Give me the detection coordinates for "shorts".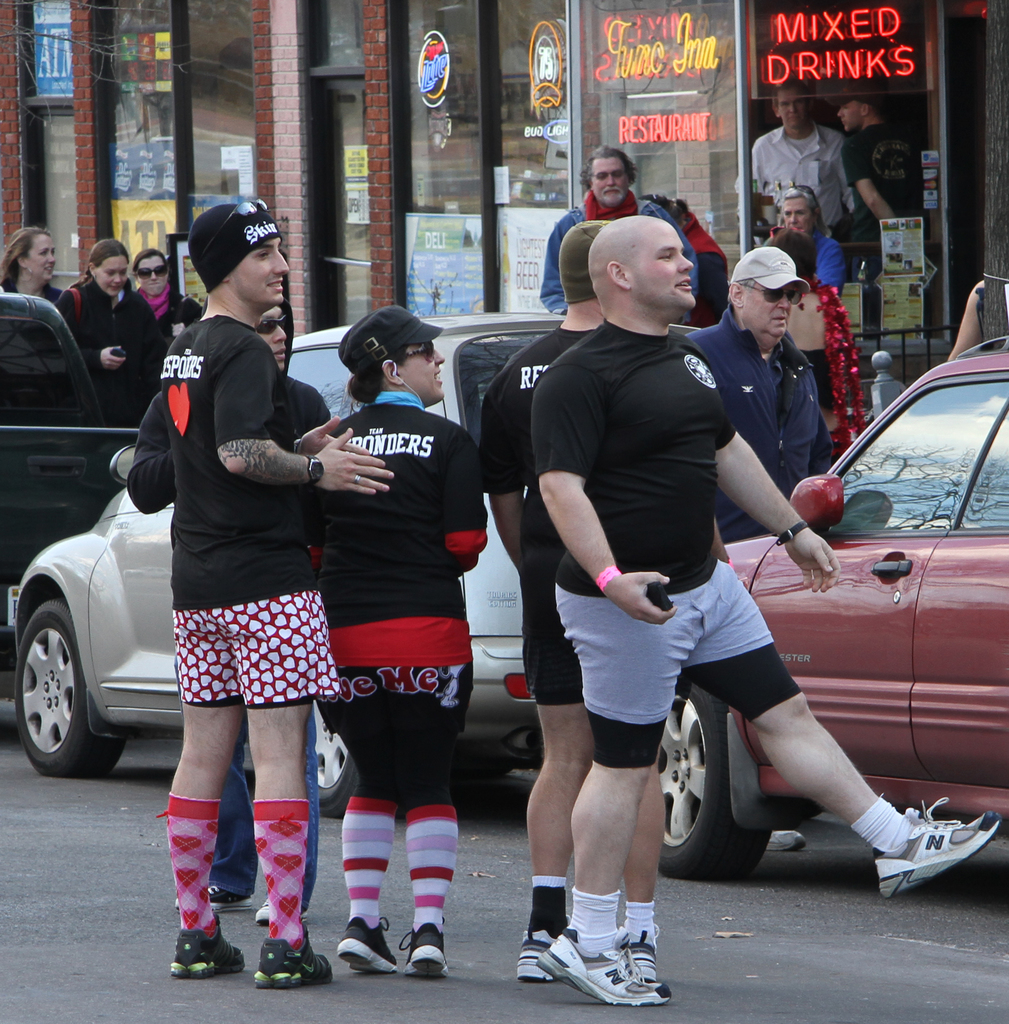
168,608,328,697.
